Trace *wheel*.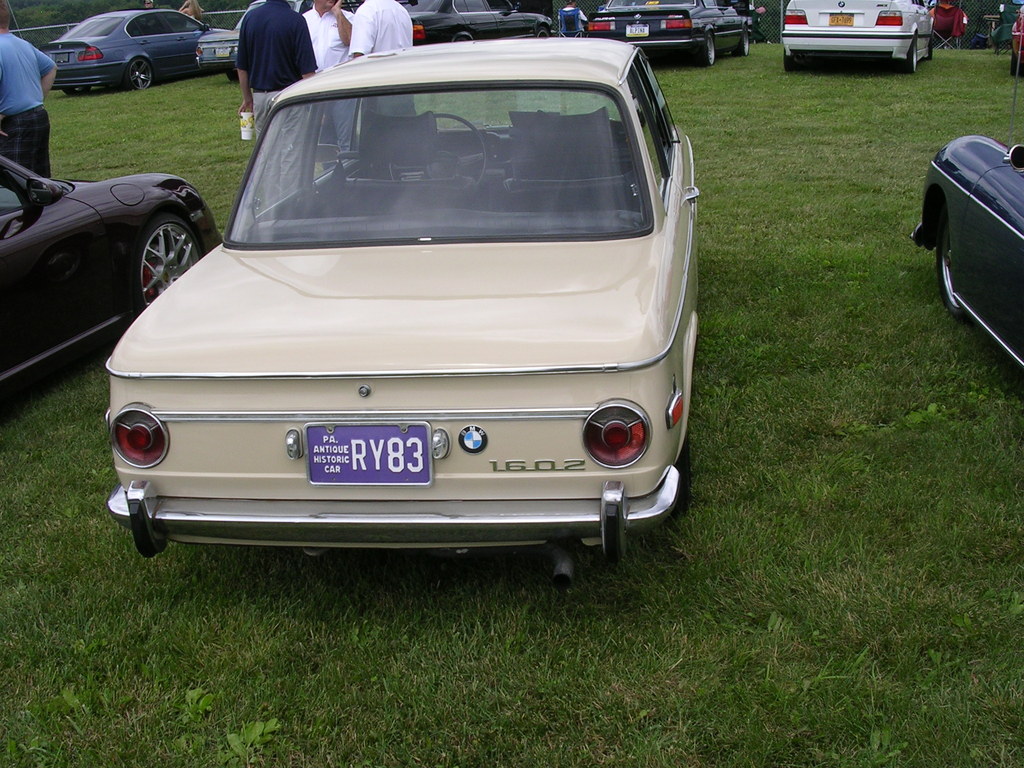
Traced to Rect(383, 113, 493, 200).
